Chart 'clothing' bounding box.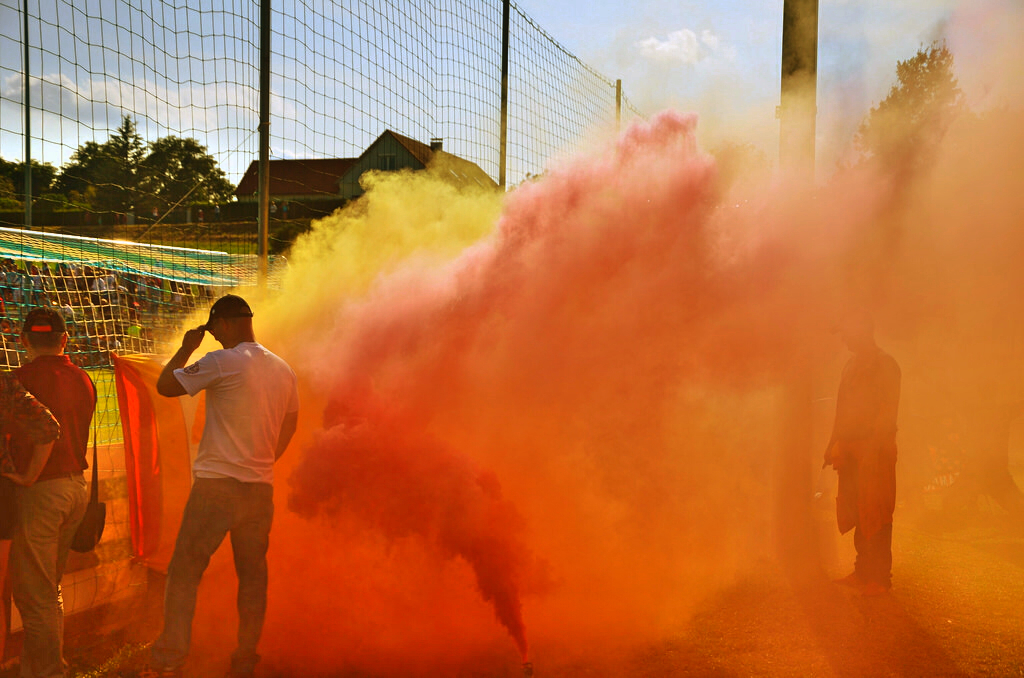
Charted: pyautogui.locateOnScreen(0, 346, 95, 677).
